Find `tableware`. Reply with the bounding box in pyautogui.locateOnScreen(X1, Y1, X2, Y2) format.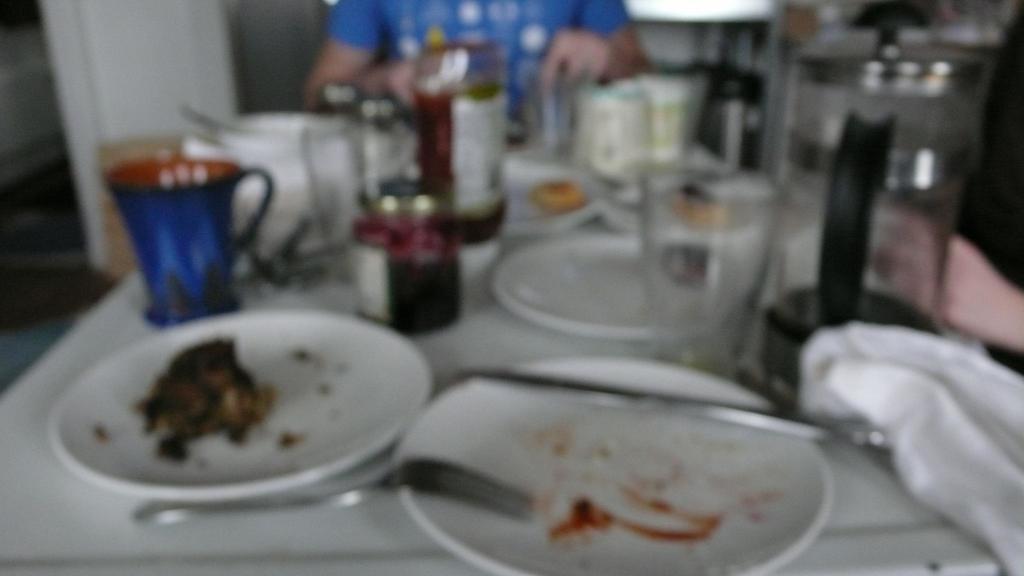
pyautogui.locateOnScreen(134, 453, 542, 524).
